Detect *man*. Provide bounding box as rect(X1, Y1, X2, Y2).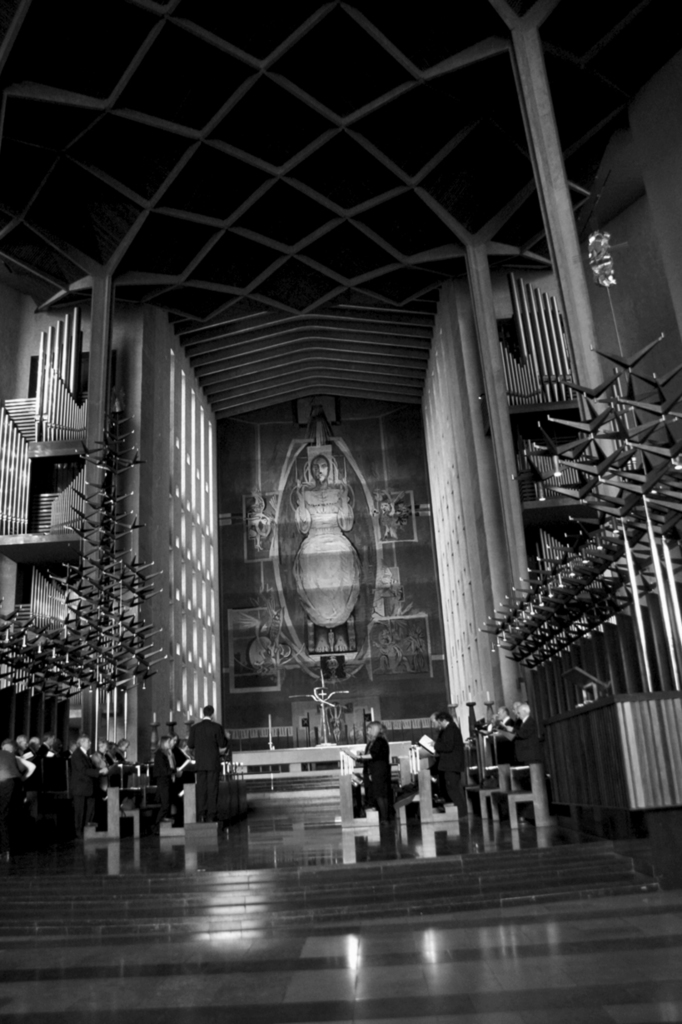
rect(432, 709, 465, 805).
